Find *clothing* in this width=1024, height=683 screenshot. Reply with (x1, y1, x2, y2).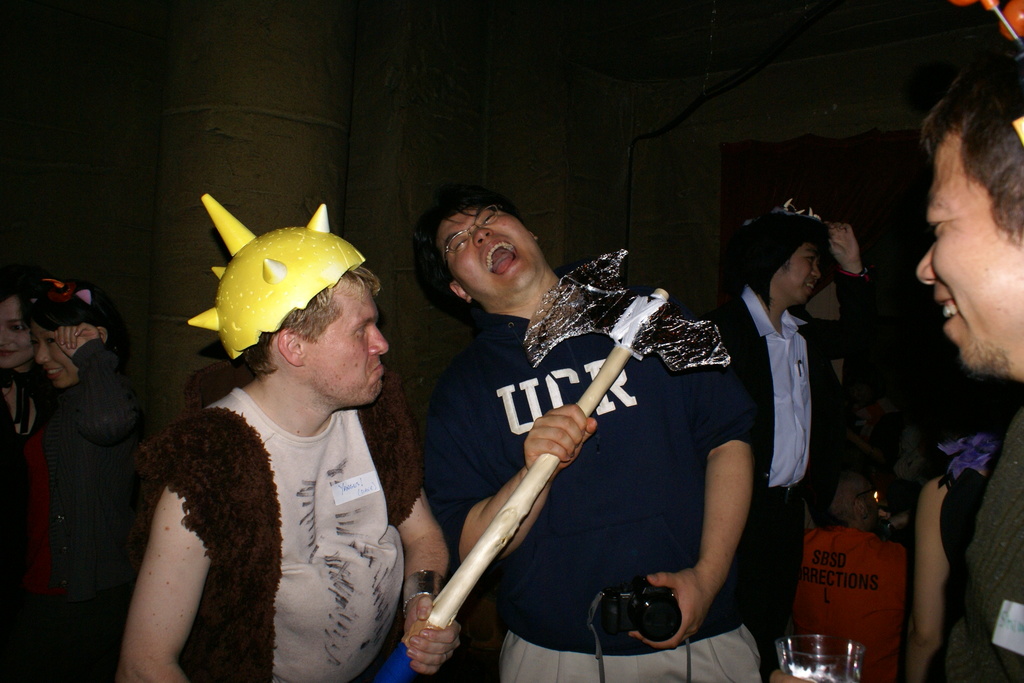
(436, 252, 752, 664).
